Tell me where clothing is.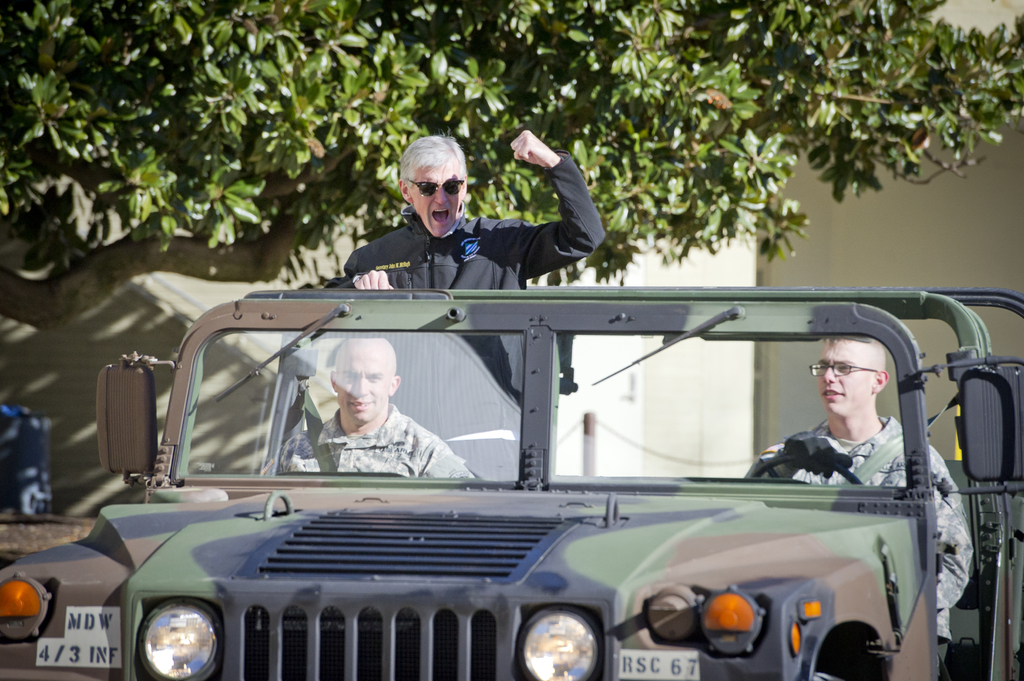
clothing is at rect(270, 399, 476, 489).
